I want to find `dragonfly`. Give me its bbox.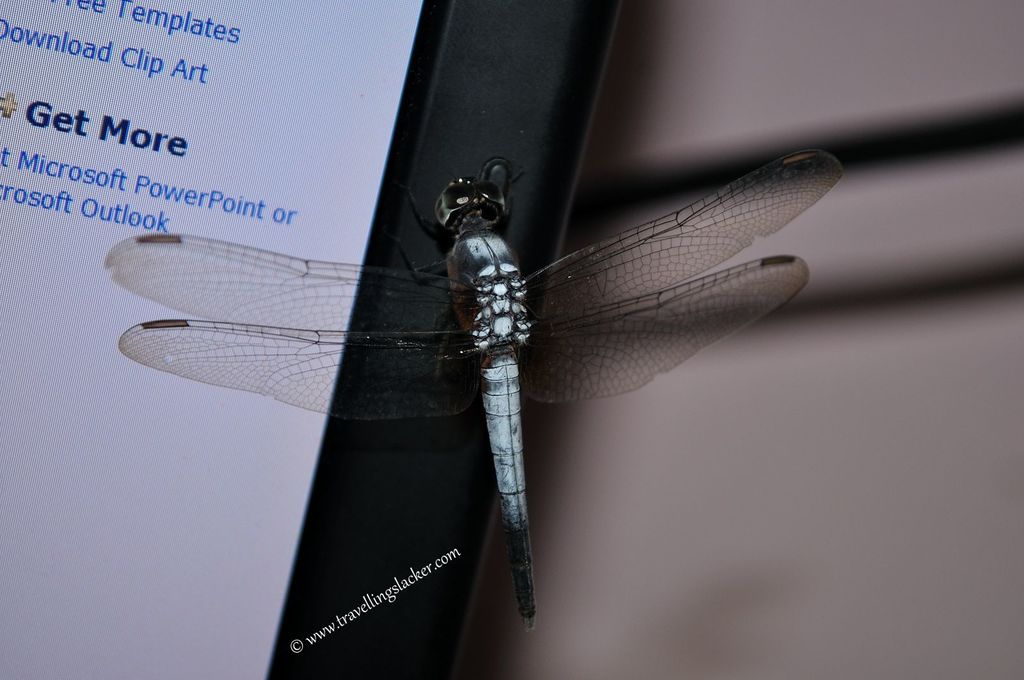
107,145,847,633.
